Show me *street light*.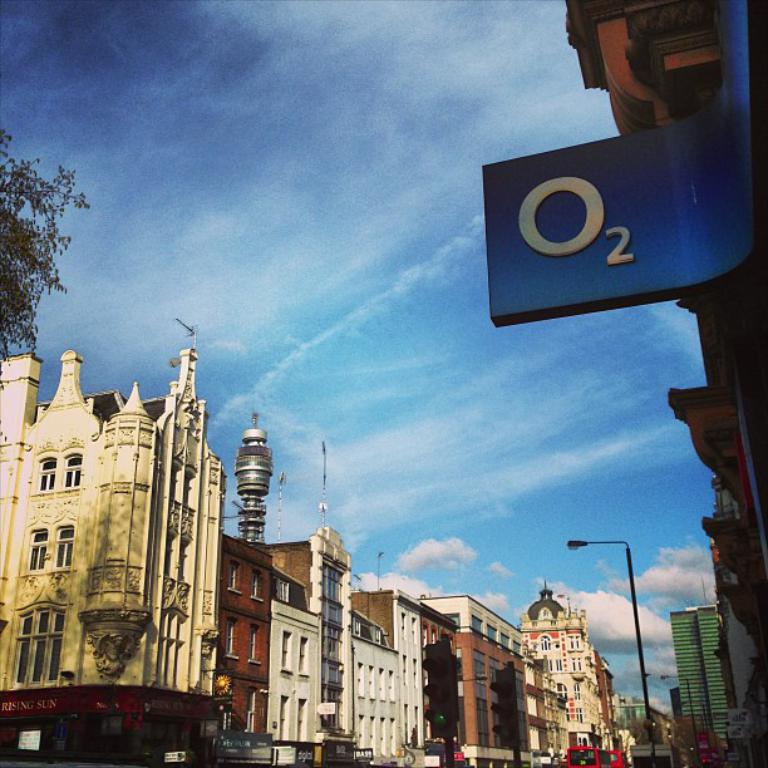
*street light* is here: [658,674,700,767].
